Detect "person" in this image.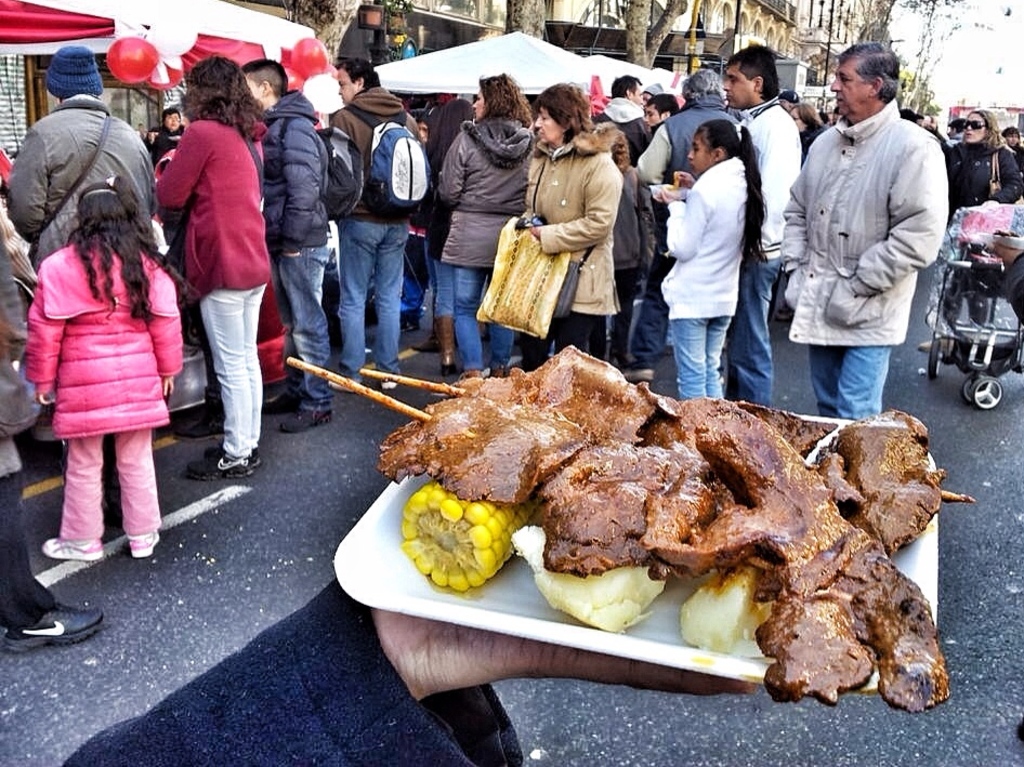
Detection: [x1=594, y1=91, x2=657, y2=384].
